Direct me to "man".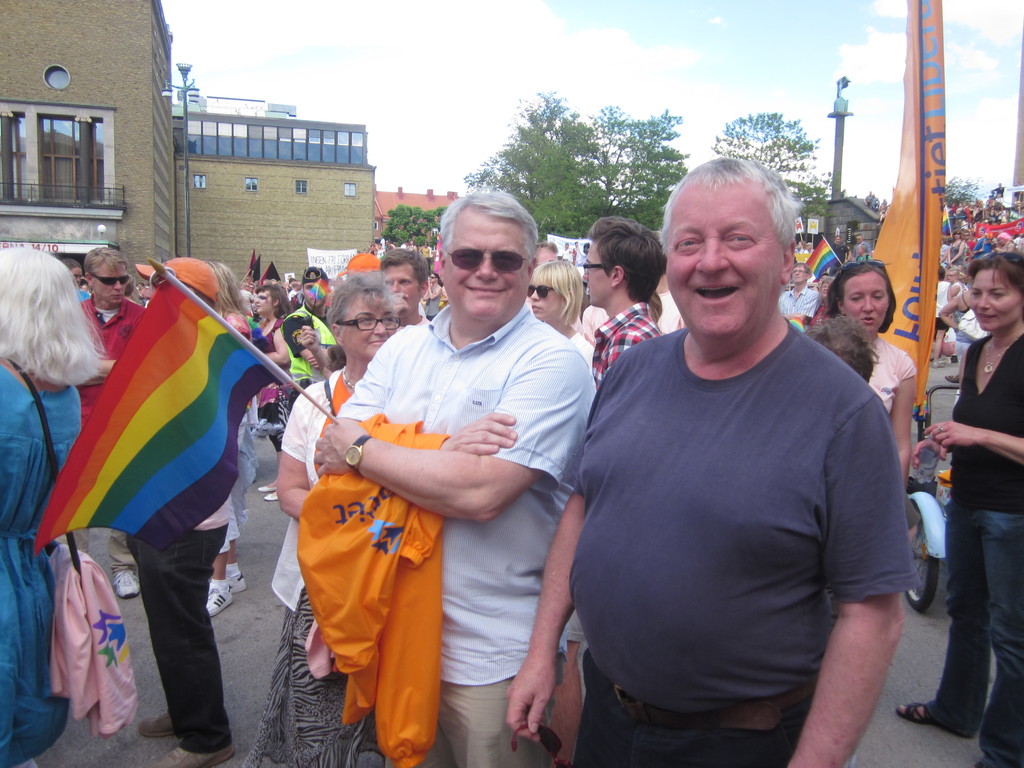
Direction: bbox=[580, 216, 664, 388].
